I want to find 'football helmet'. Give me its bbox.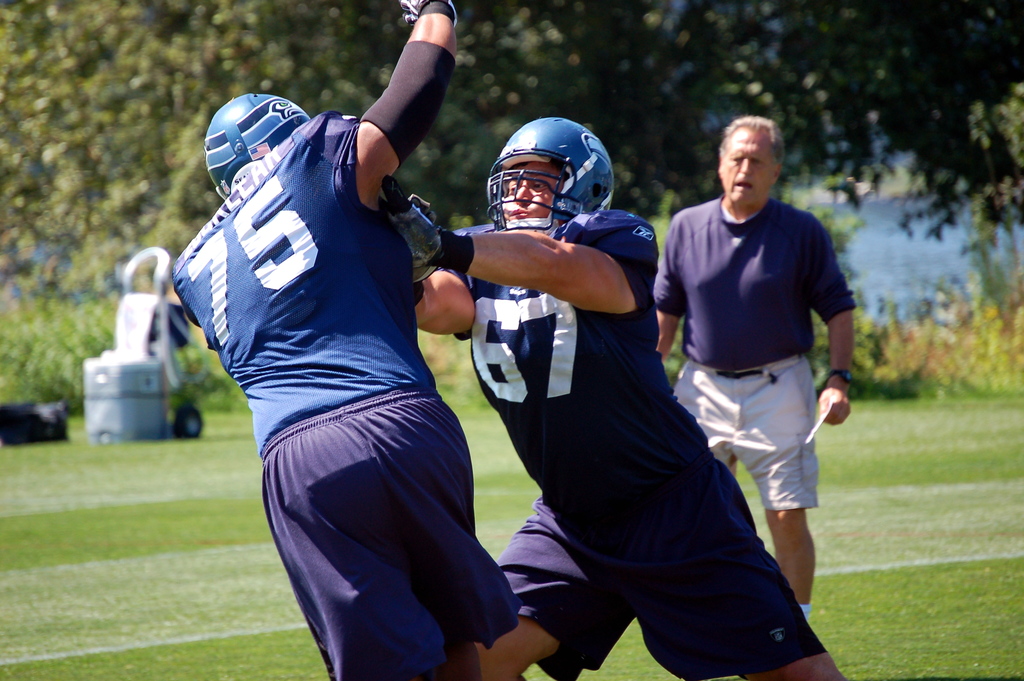
[left=481, top=117, right=616, bottom=236].
